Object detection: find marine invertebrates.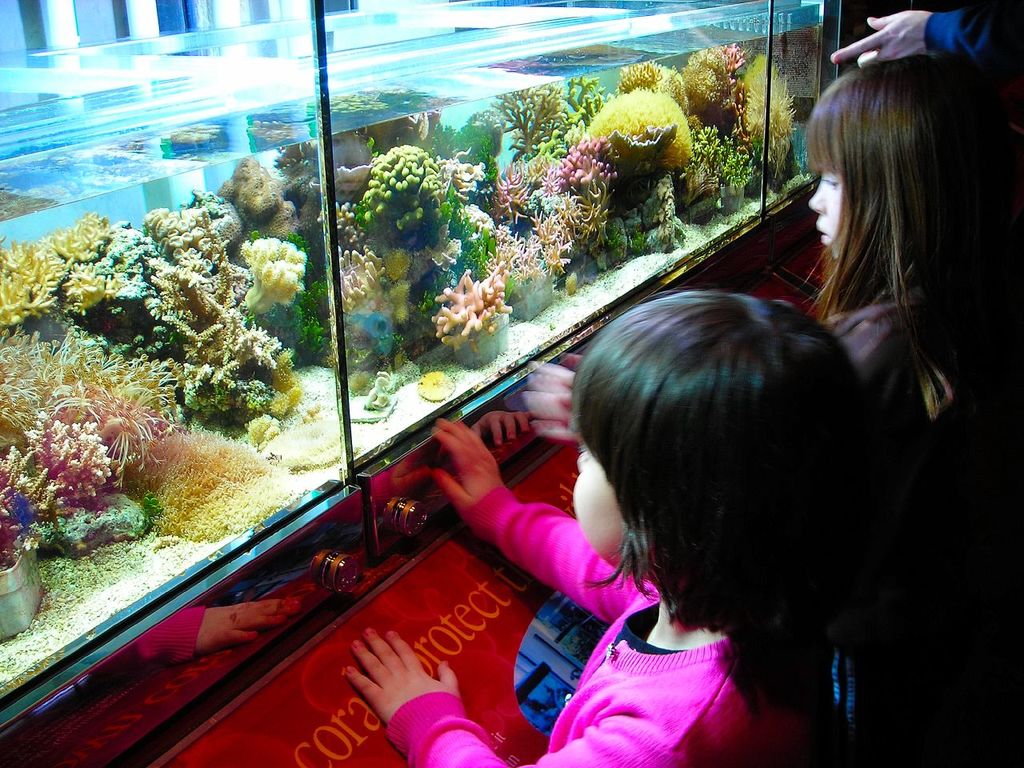
pyautogui.locateOnScreen(544, 185, 590, 265).
